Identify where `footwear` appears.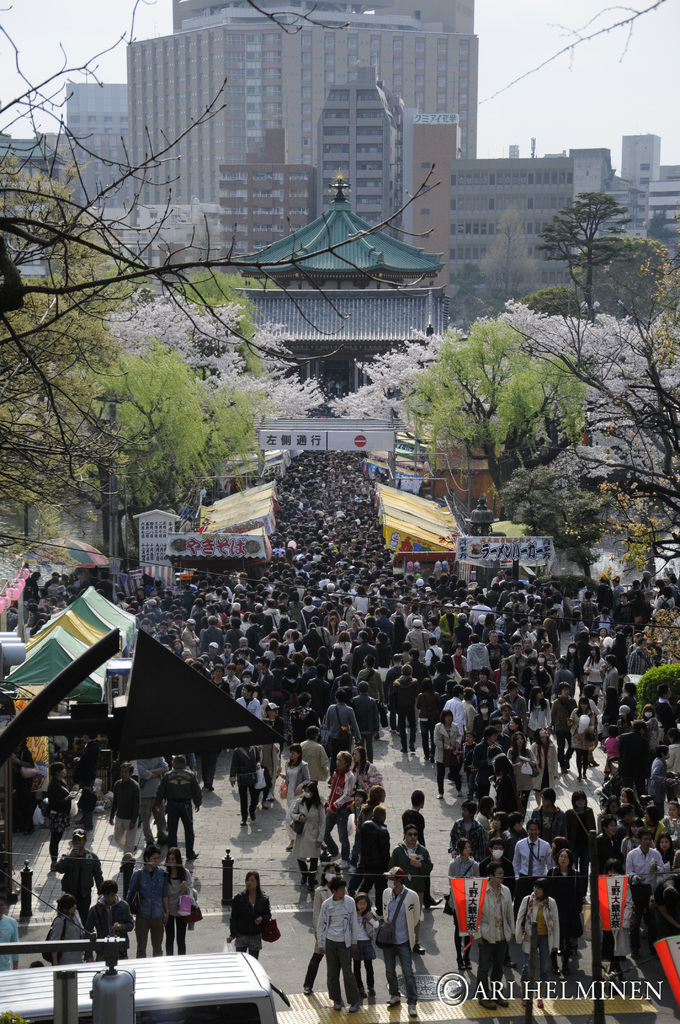
Appears at bbox=[384, 996, 396, 1011].
